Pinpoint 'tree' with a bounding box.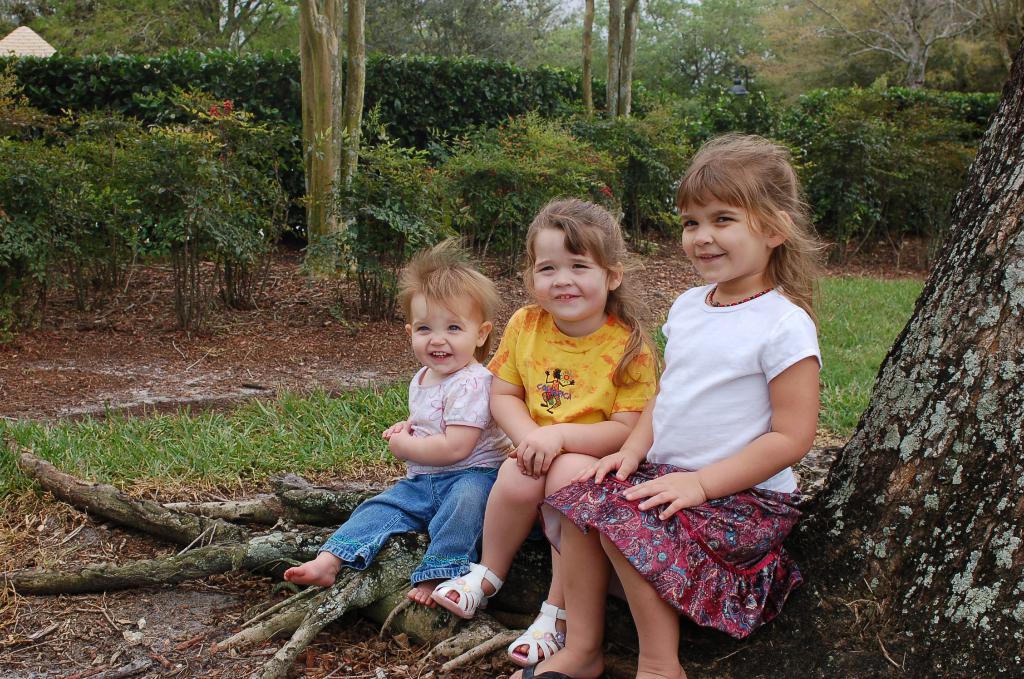
locate(9, 0, 282, 51).
